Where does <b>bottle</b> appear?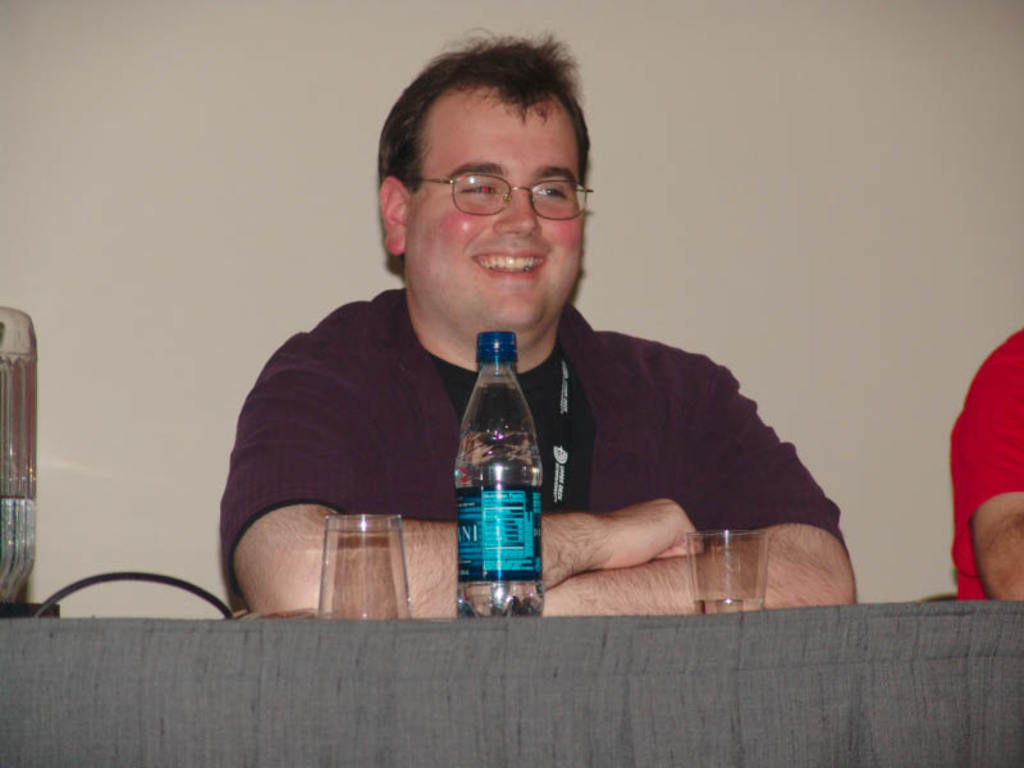
Appears at box=[448, 329, 550, 617].
